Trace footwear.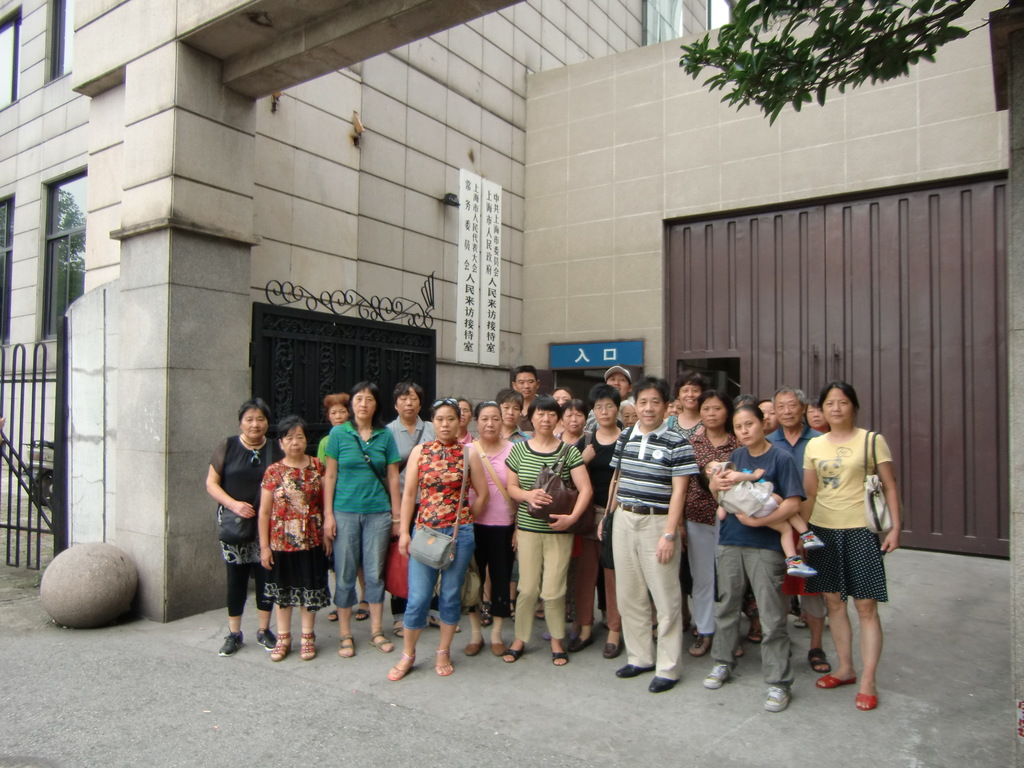
Traced to box(257, 630, 274, 648).
